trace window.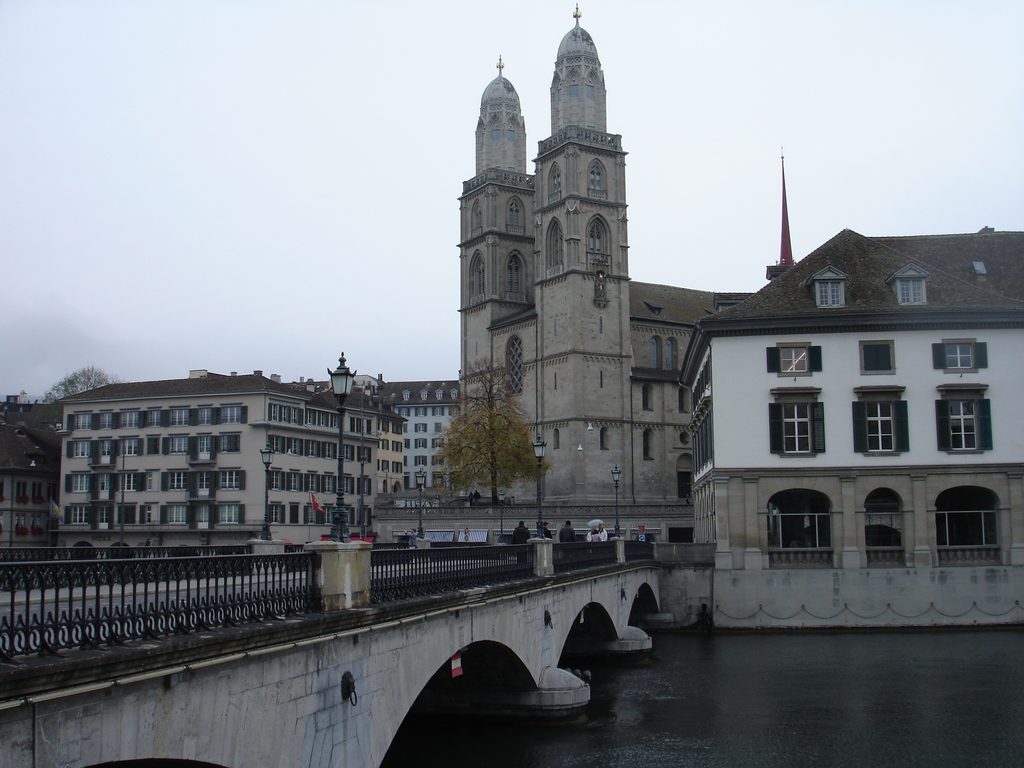
Traced to left=813, top=264, right=849, bottom=308.
